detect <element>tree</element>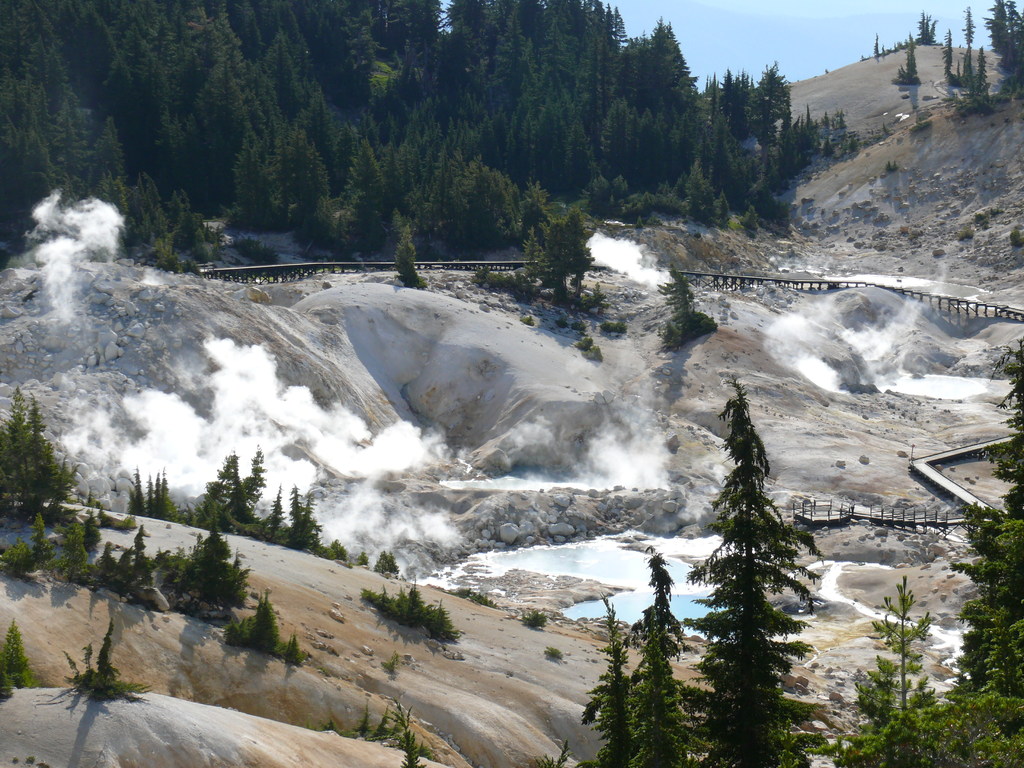
region(684, 368, 828, 754)
